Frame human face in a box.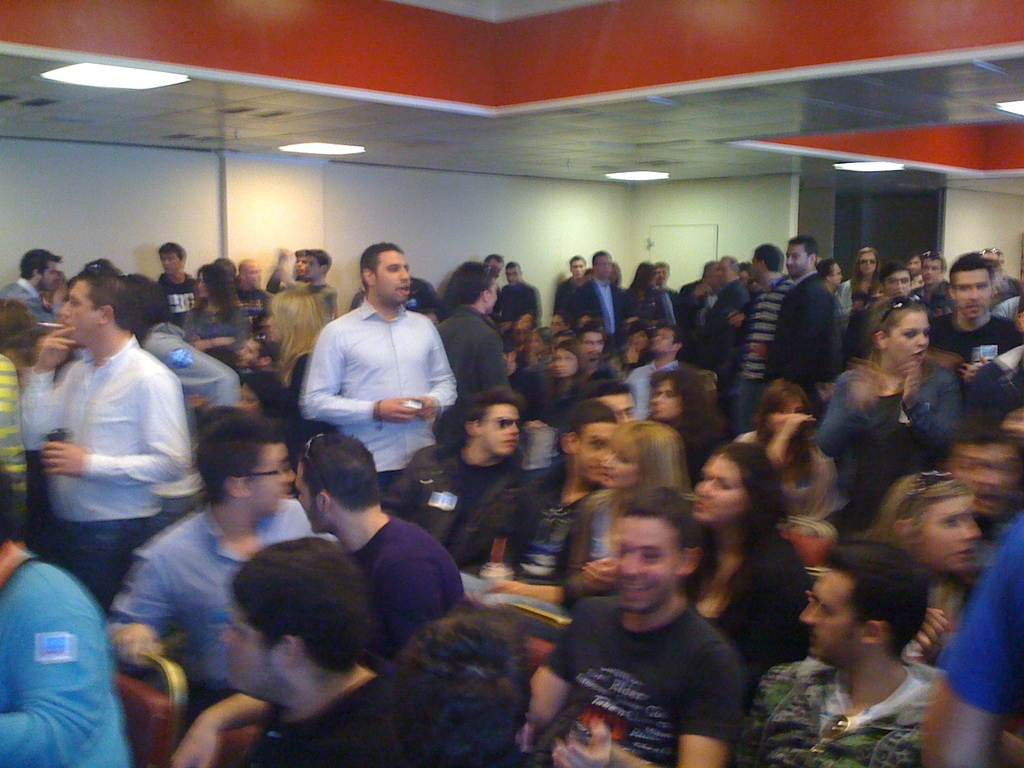
{"x1": 250, "y1": 442, "x2": 296, "y2": 515}.
